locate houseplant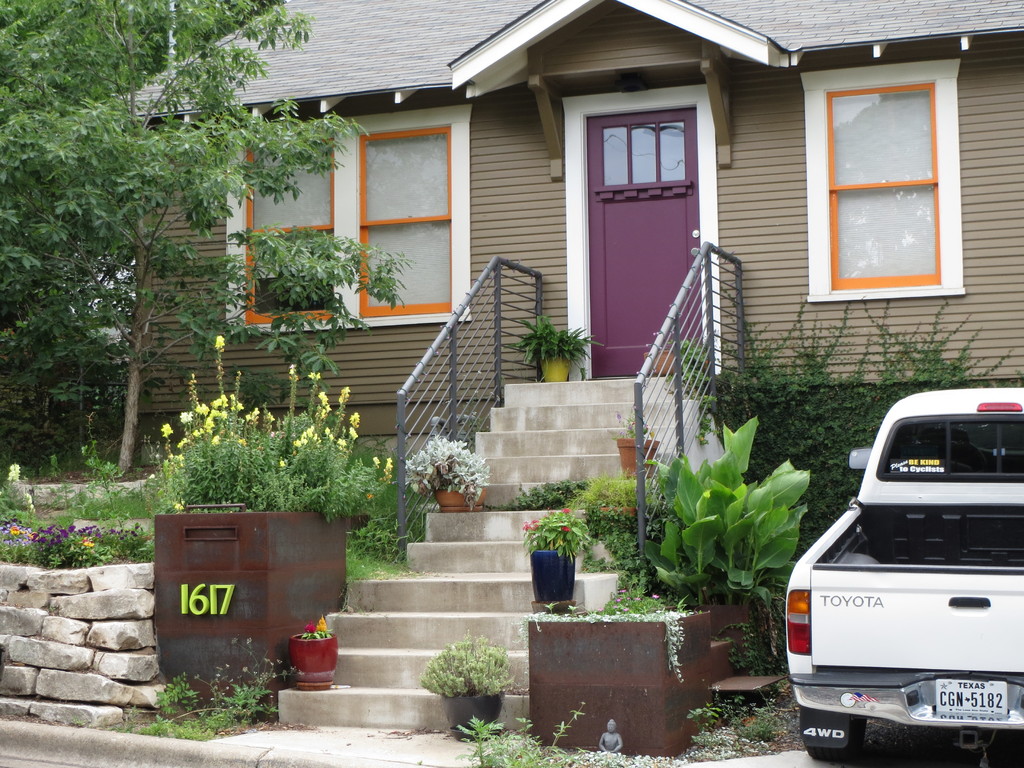
l=406, t=434, r=493, b=513
